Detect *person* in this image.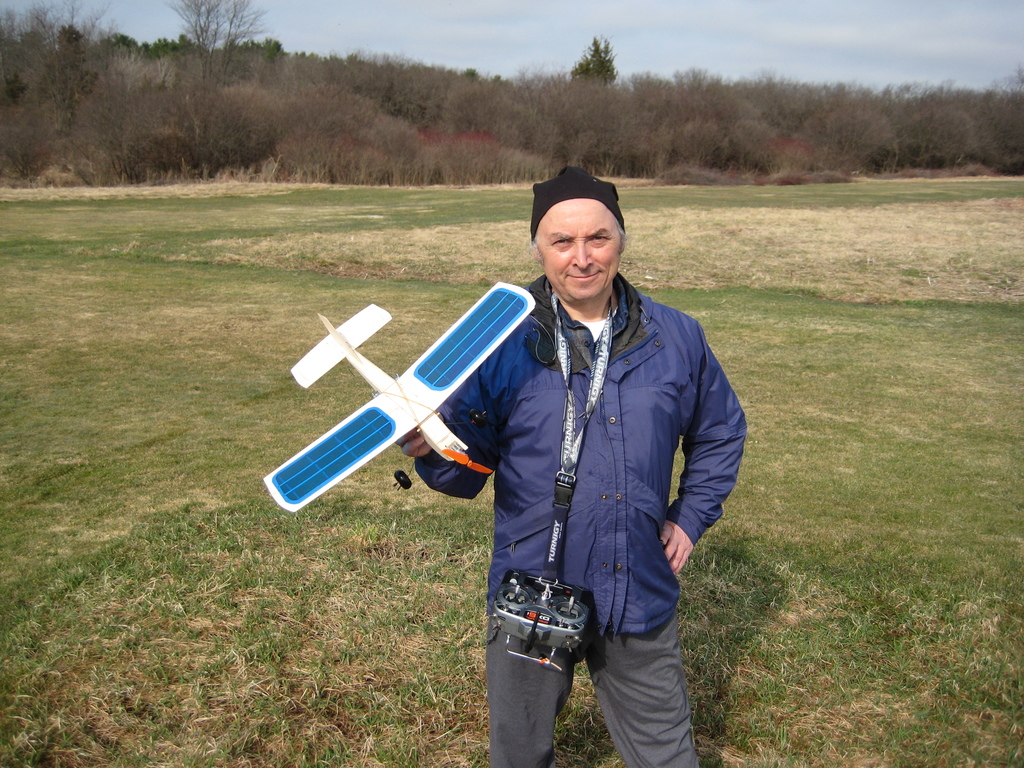
Detection: box(390, 165, 750, 767).
